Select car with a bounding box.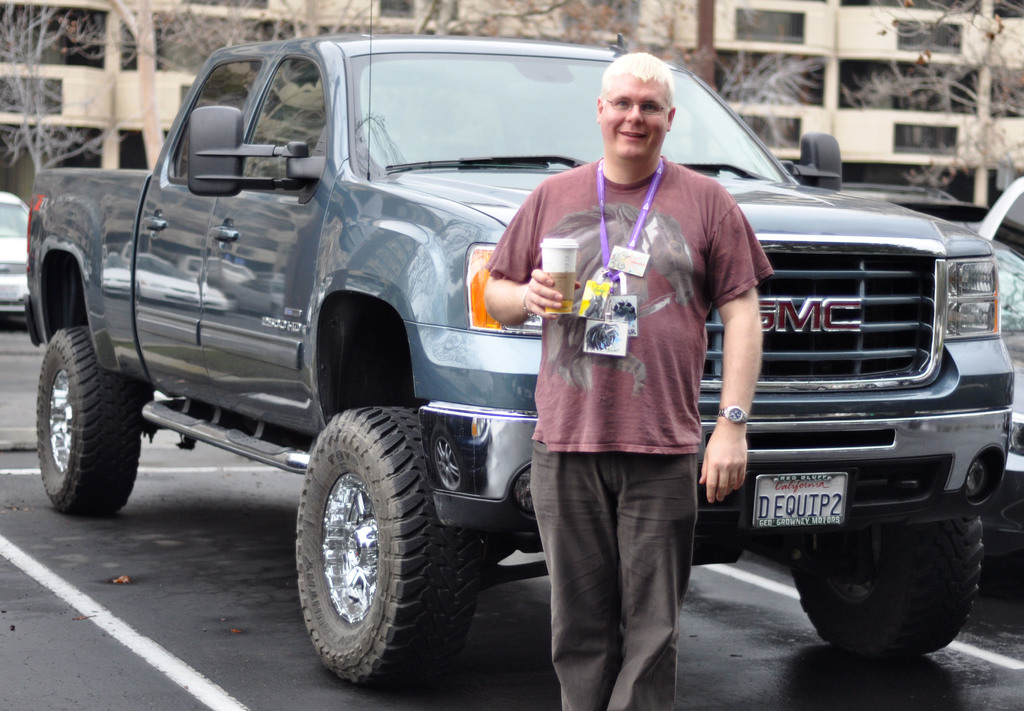
[0, 192, 34, 316].
